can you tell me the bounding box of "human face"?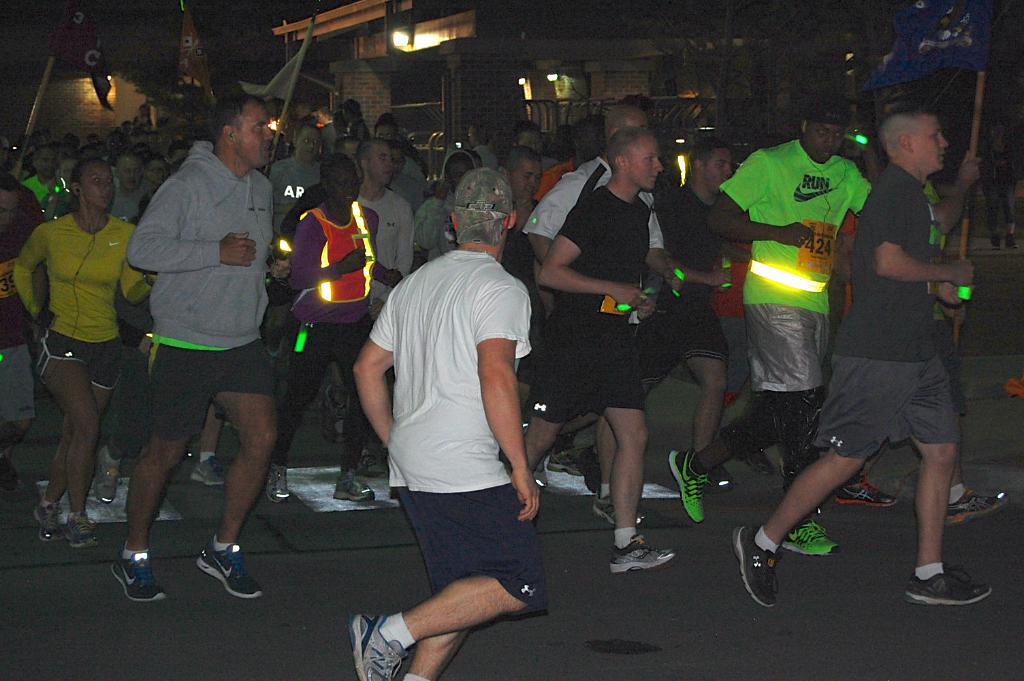
Rect(630, 114, 647, 129).
